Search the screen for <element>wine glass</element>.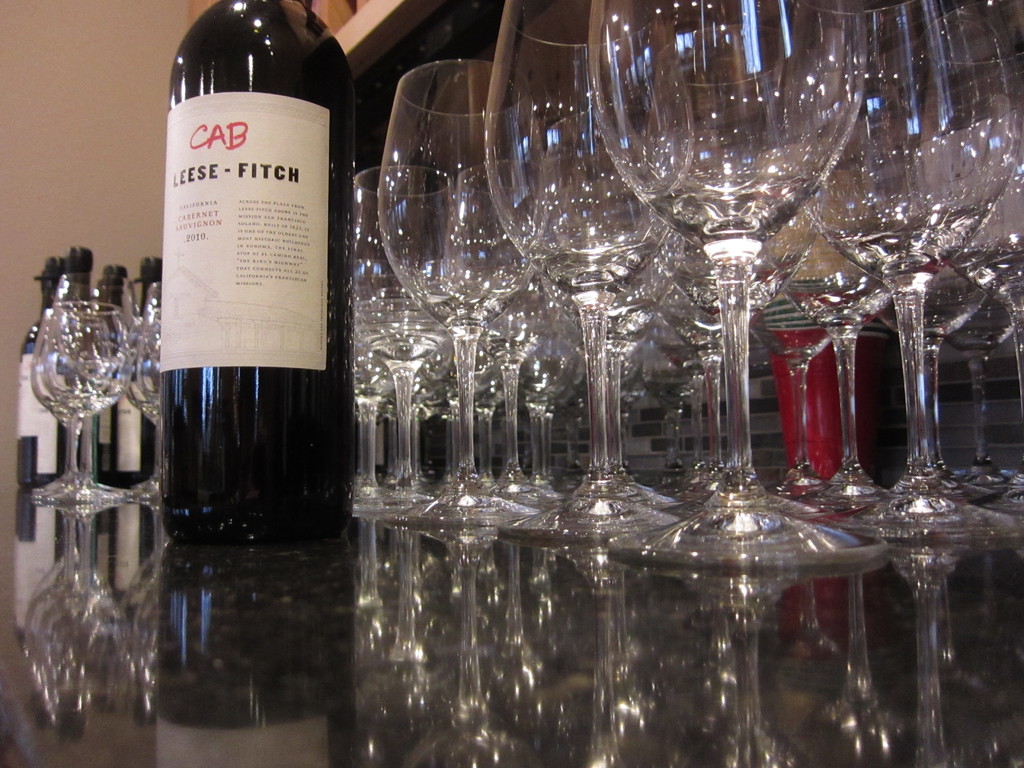
Found at l=25, t=306, r=126, b=499.
